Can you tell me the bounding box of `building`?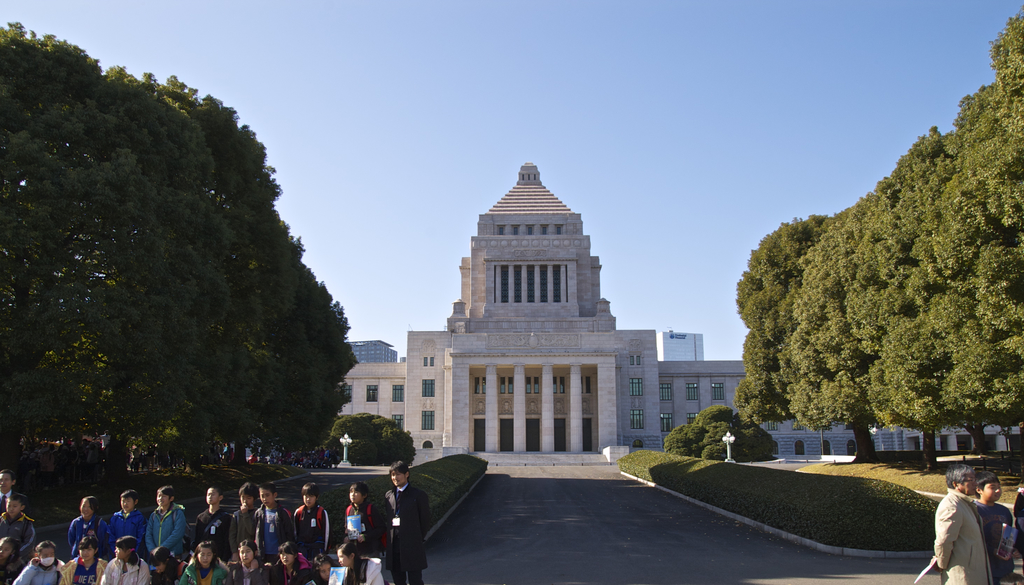
(323,163,1023,466).
